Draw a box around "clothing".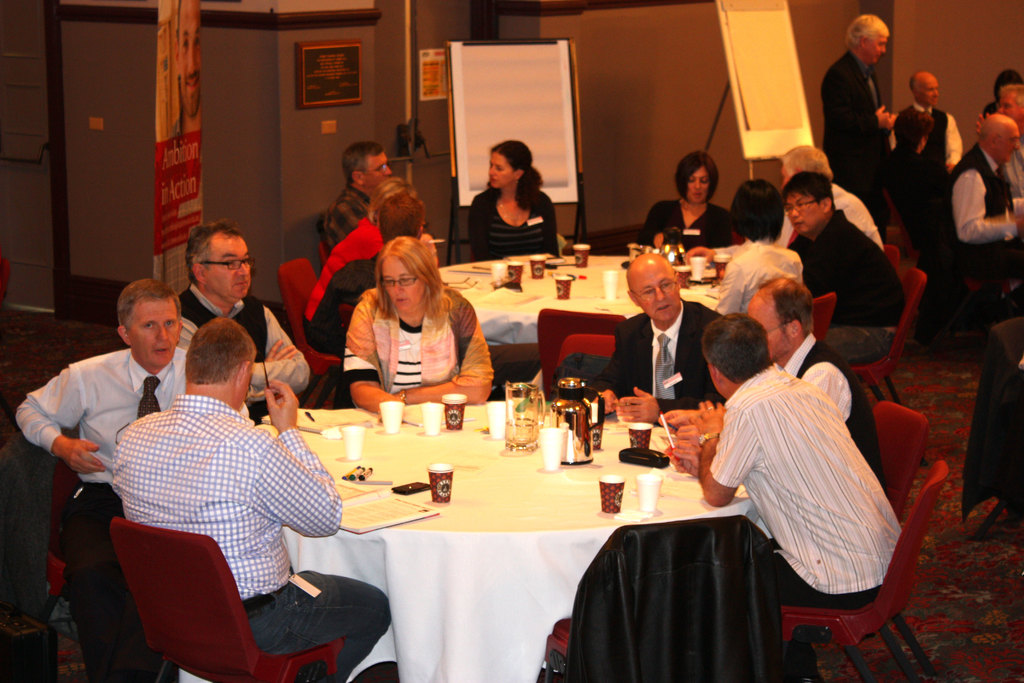
(460,171,555,261).
